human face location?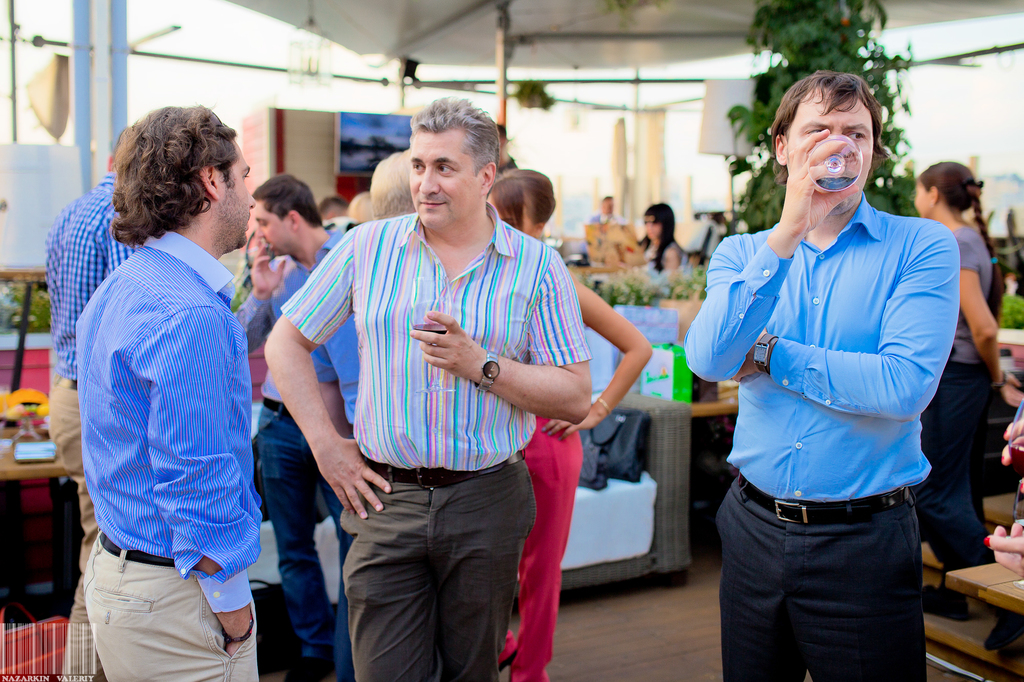
l=407, t=132, r=482, b=233
